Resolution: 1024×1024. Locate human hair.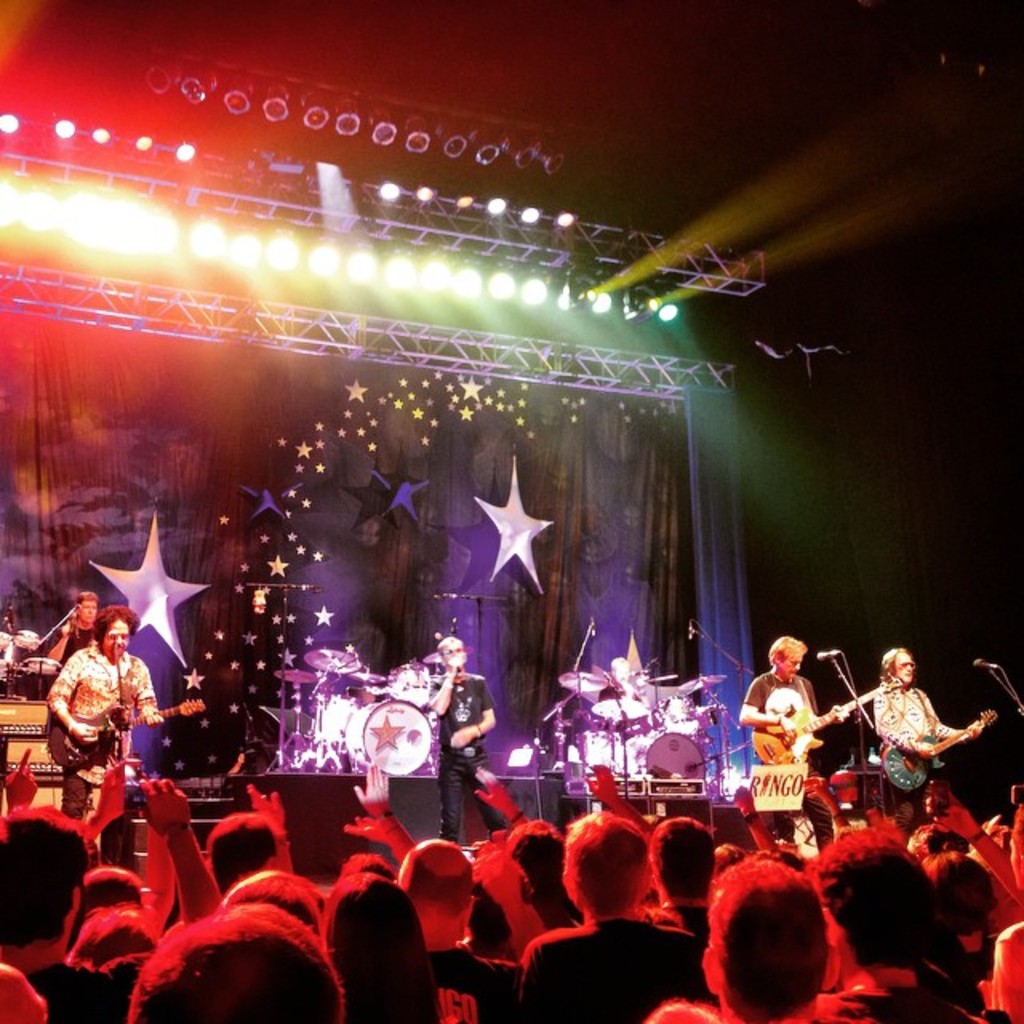
<region>326, 875, 446, 1022</region>.
